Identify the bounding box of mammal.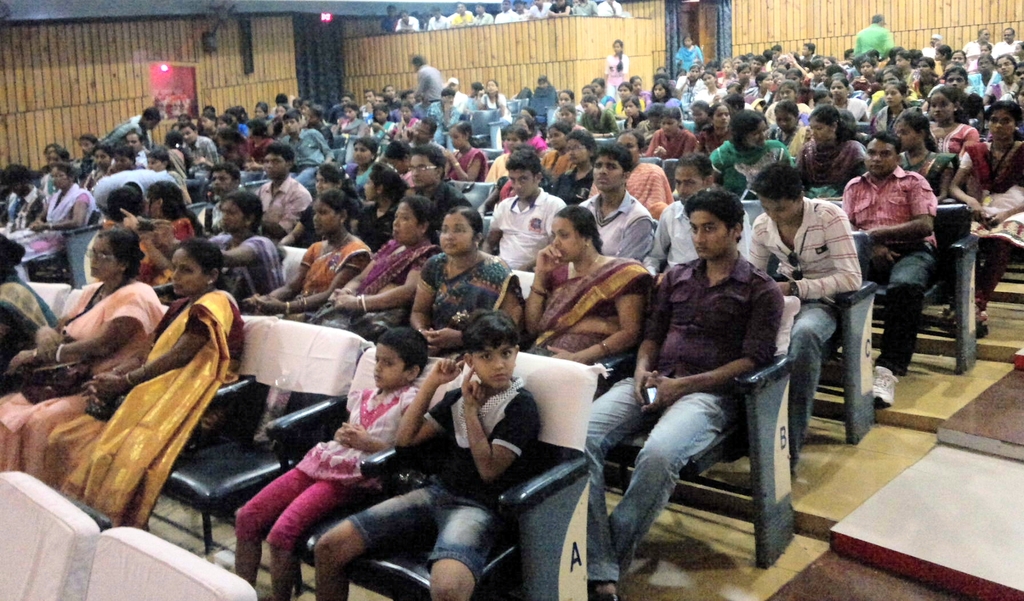
845, 132, 939, 408.
